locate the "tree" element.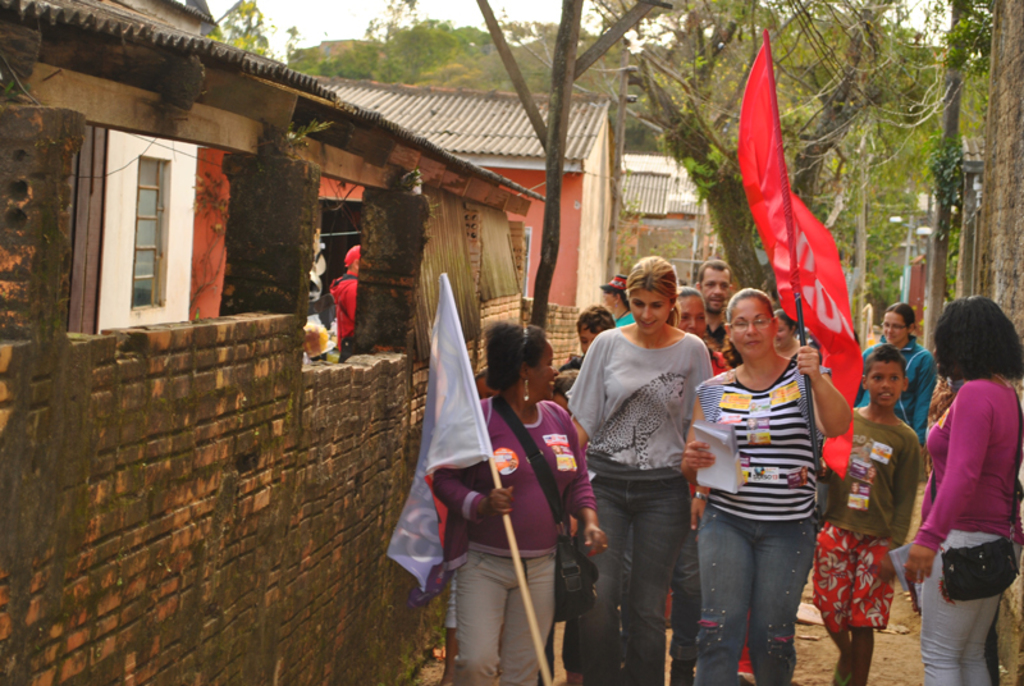
Element bbox: 925,0,1000,357.
